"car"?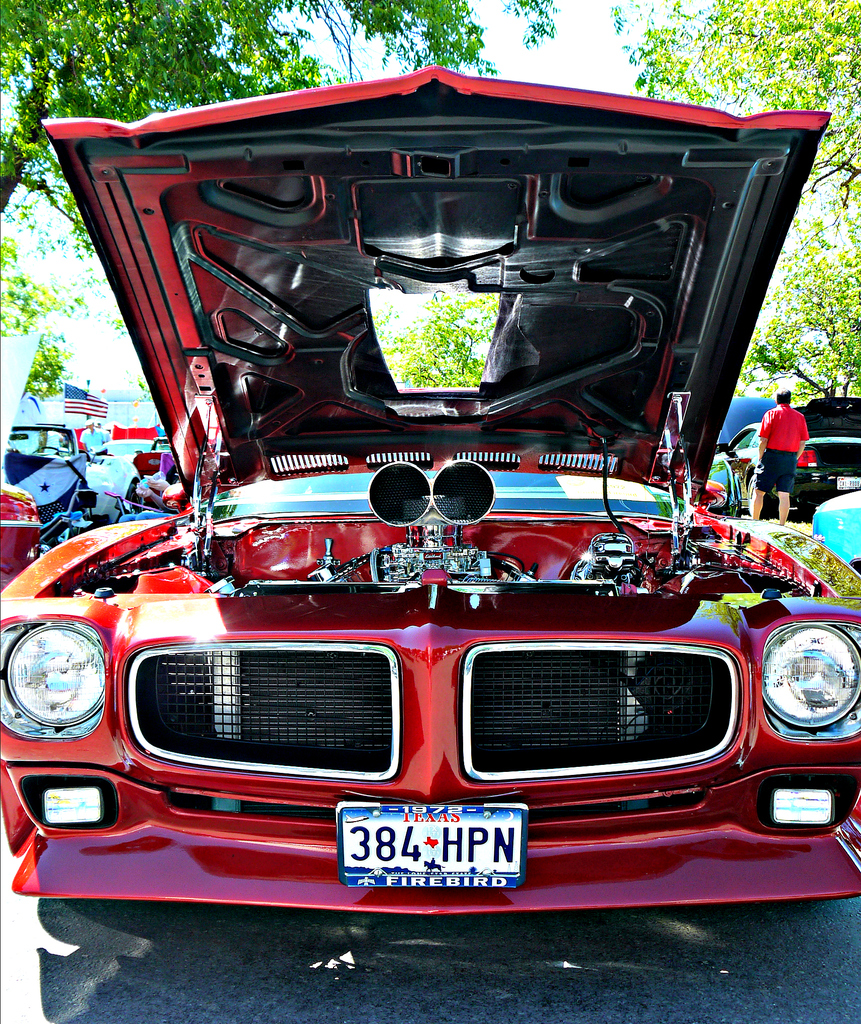
rect(815, 488, 860, 580)
